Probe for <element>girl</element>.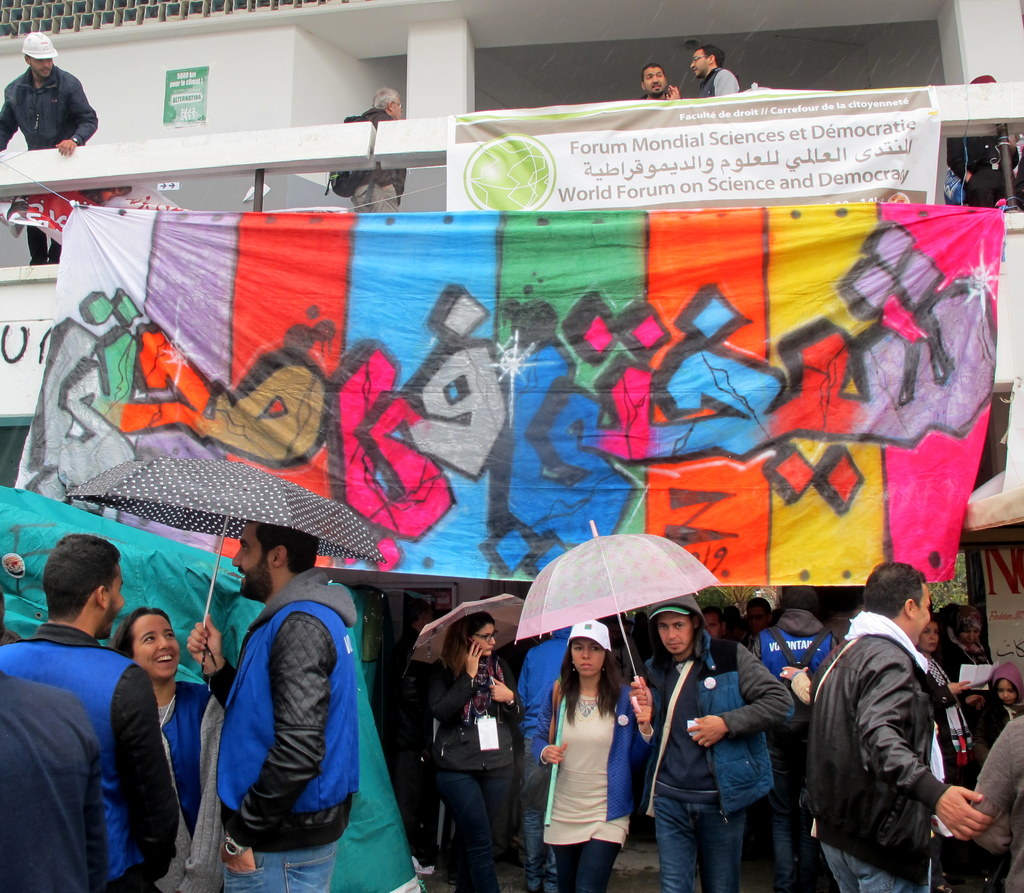
Probe result: region(980, 659, 1023, 740).
